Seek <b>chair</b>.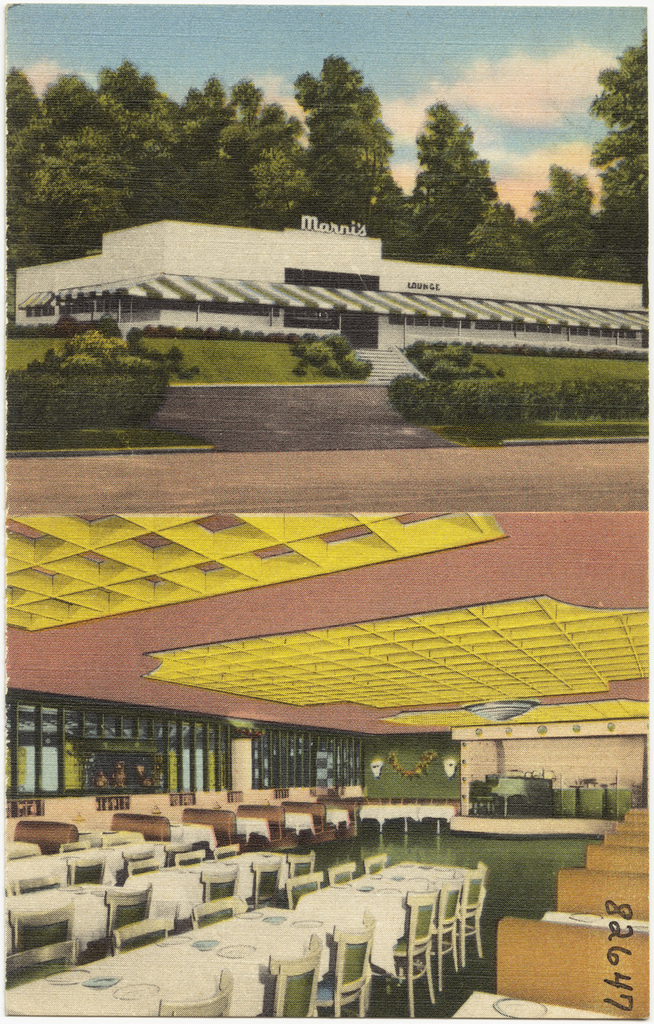
154,965,231,1018.
